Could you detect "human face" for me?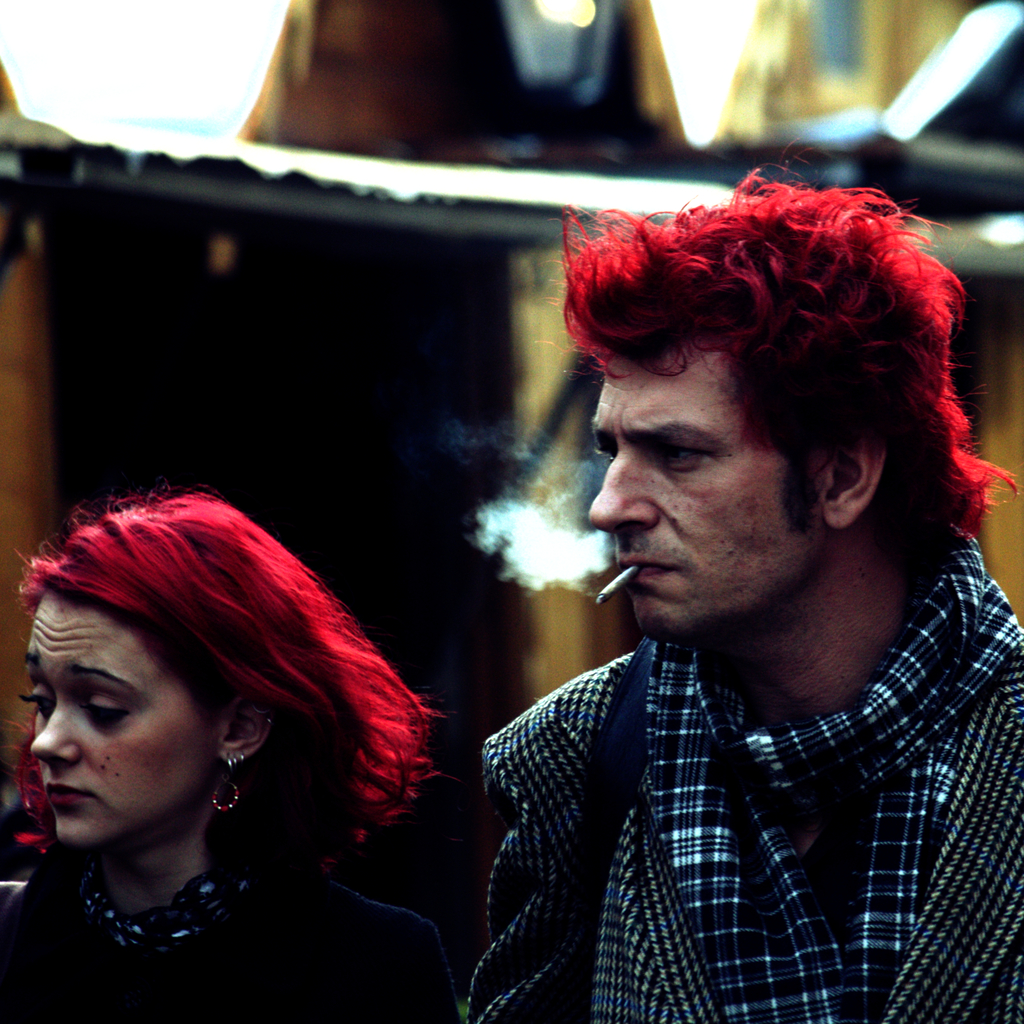
Detection result: crop(595, 344, 829, 629).
